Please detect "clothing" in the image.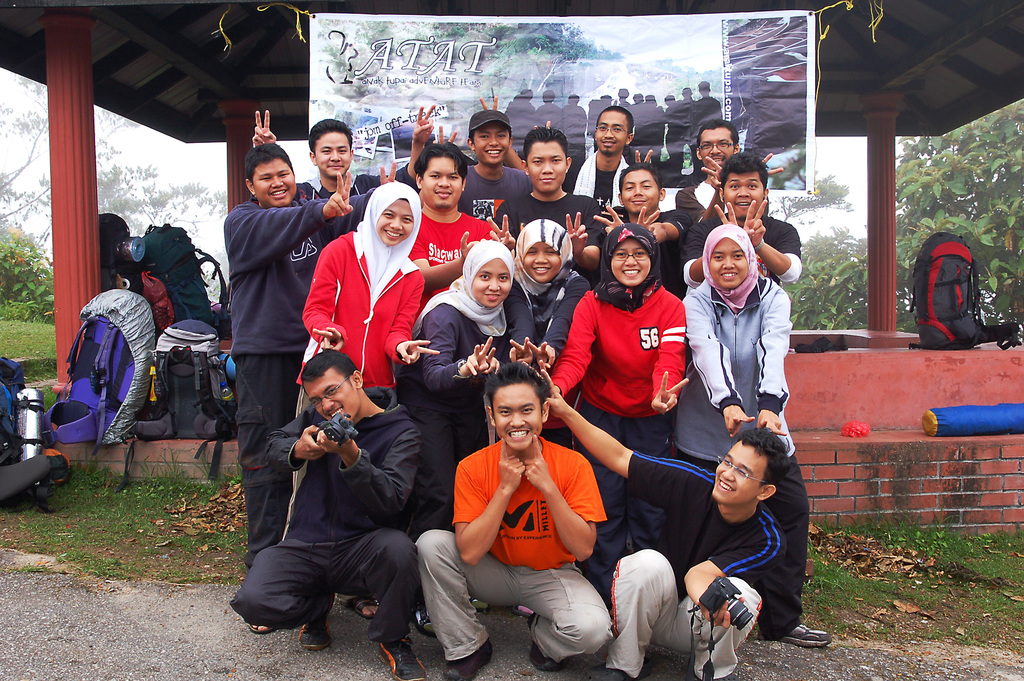
pyautogui.locateOnScreen(422, 393, 488, 508).
